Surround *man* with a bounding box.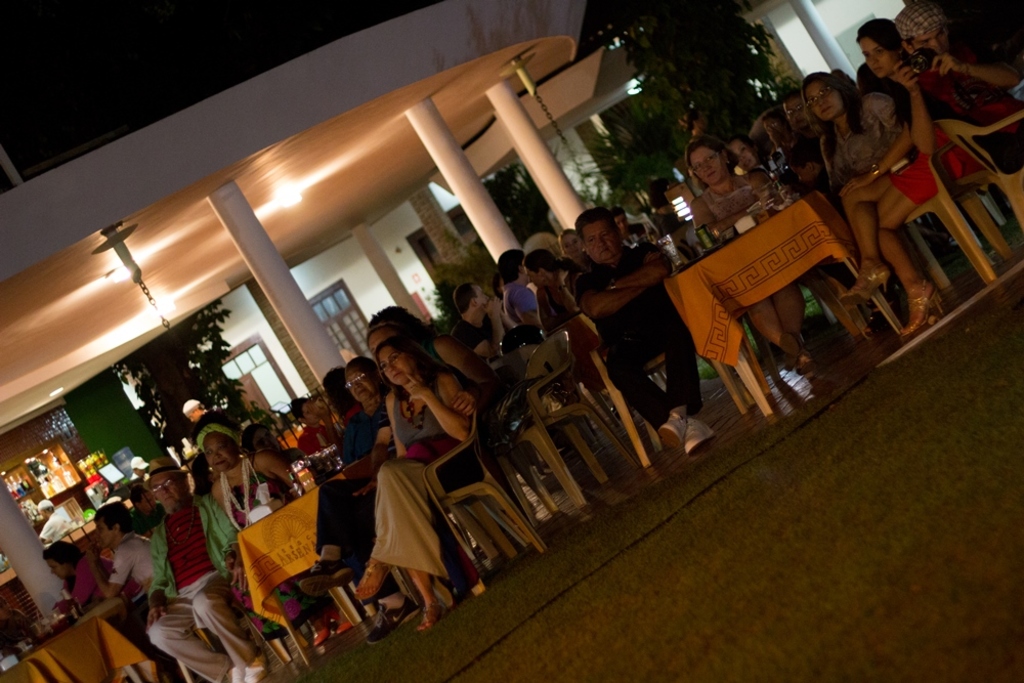
rect(614, 209, 649, 247).
